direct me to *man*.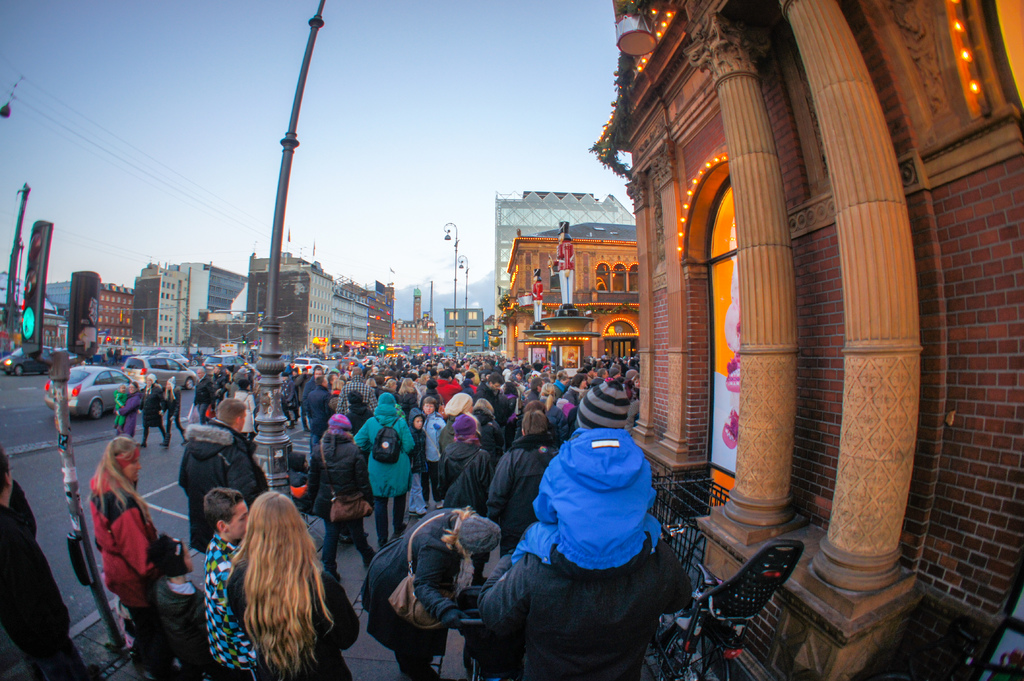
Direction: (0,442,97,680).
